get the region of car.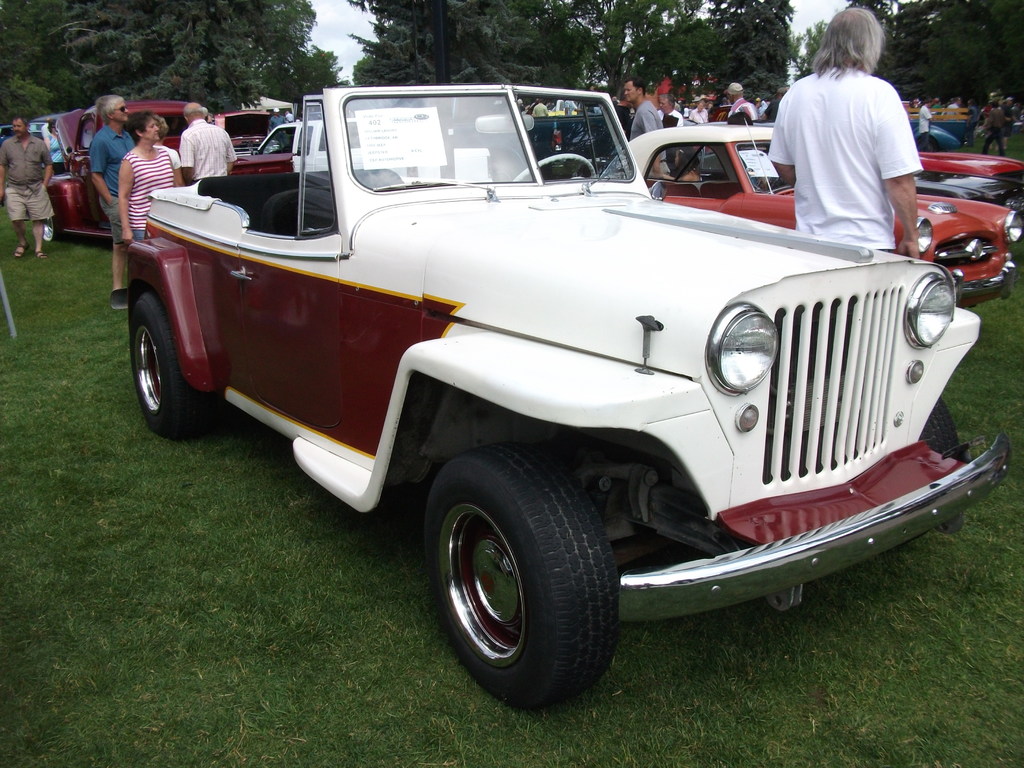
locate(215, 109, 278, 156).
